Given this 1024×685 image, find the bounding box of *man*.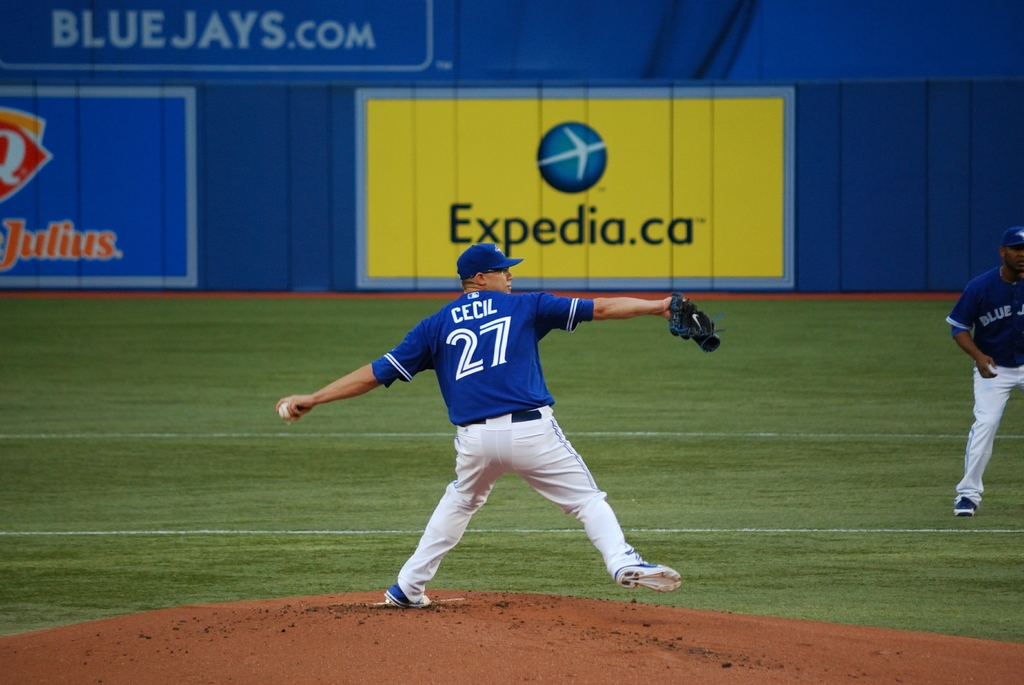
275, 241, 717, 604.
